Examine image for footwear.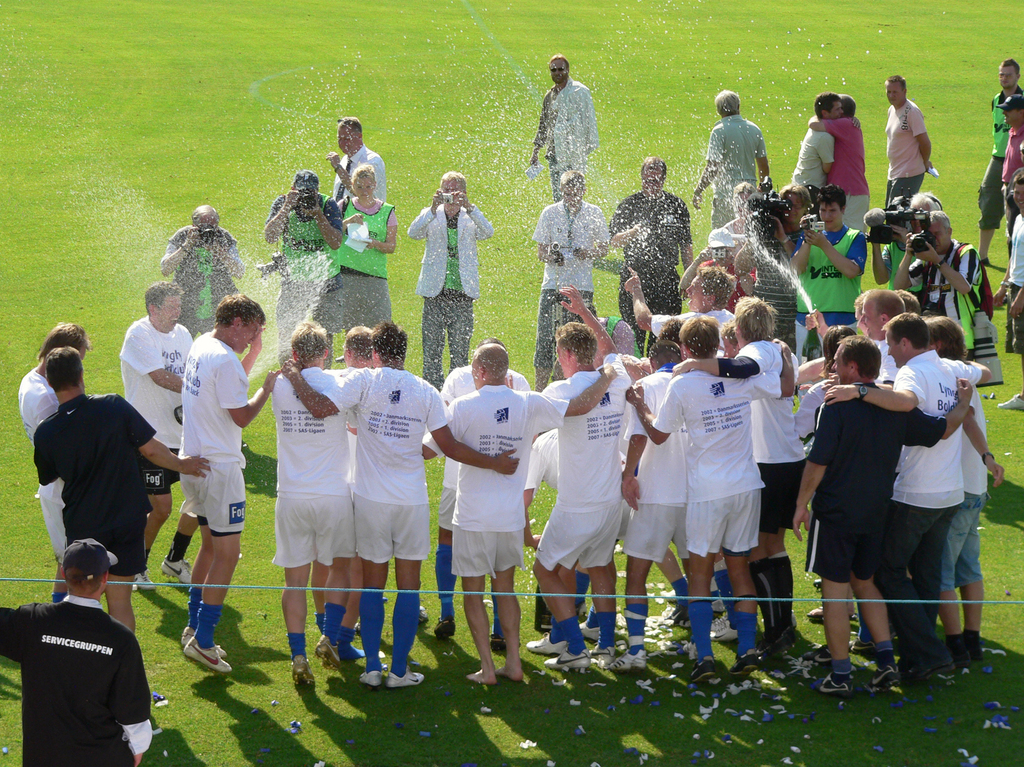
Examination result: [687, 655, 717, 686].
